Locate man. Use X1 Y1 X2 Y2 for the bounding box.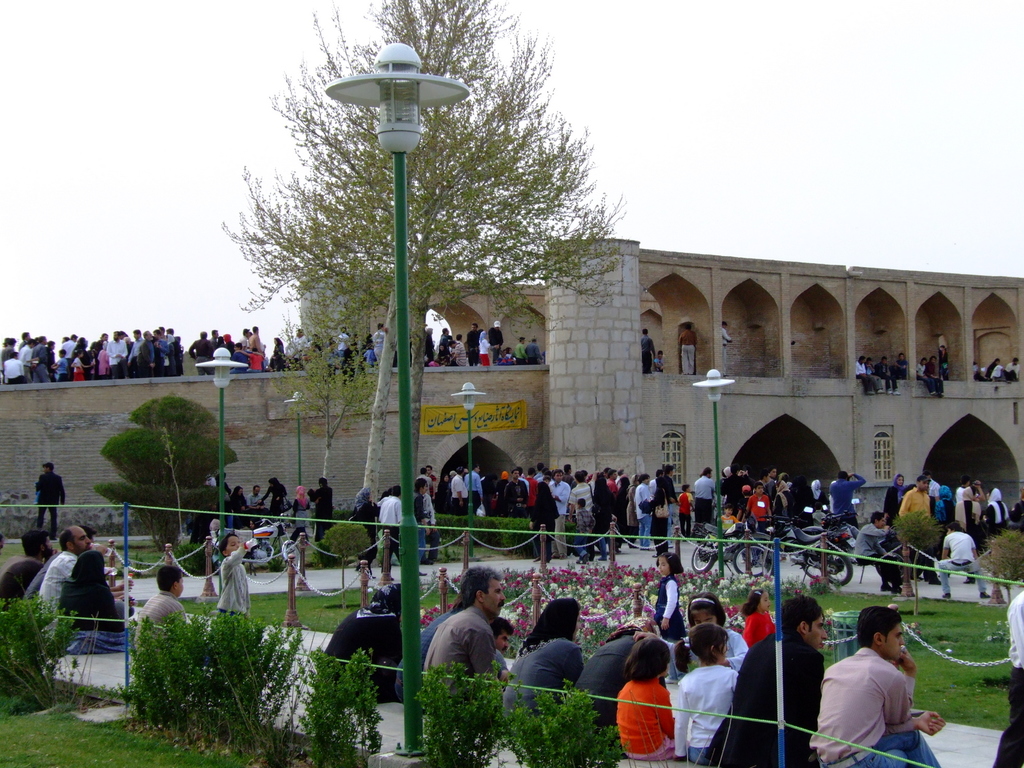
972 360 985 383.
